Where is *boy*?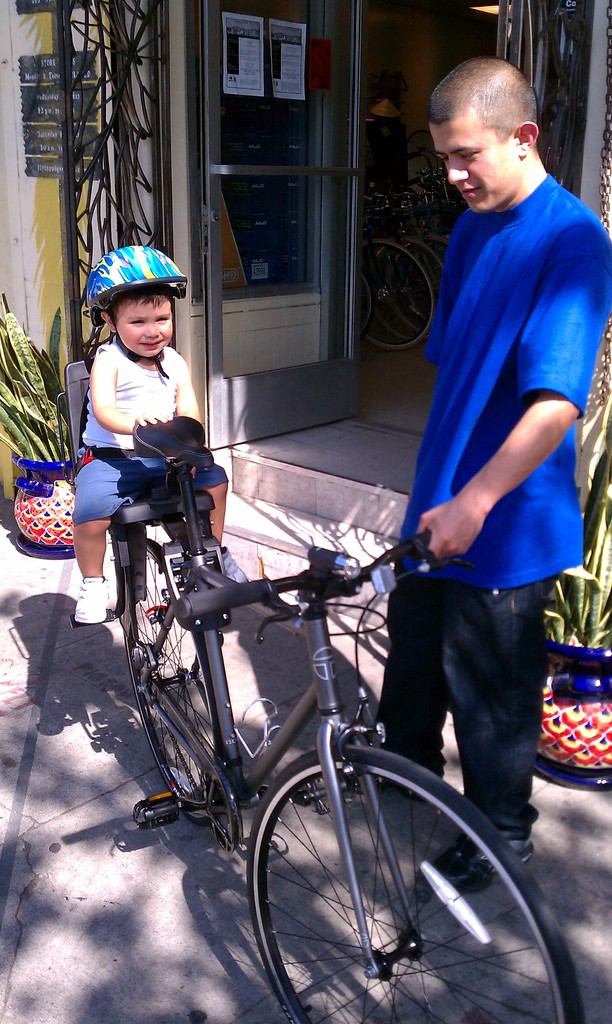
69 243 223 671.
